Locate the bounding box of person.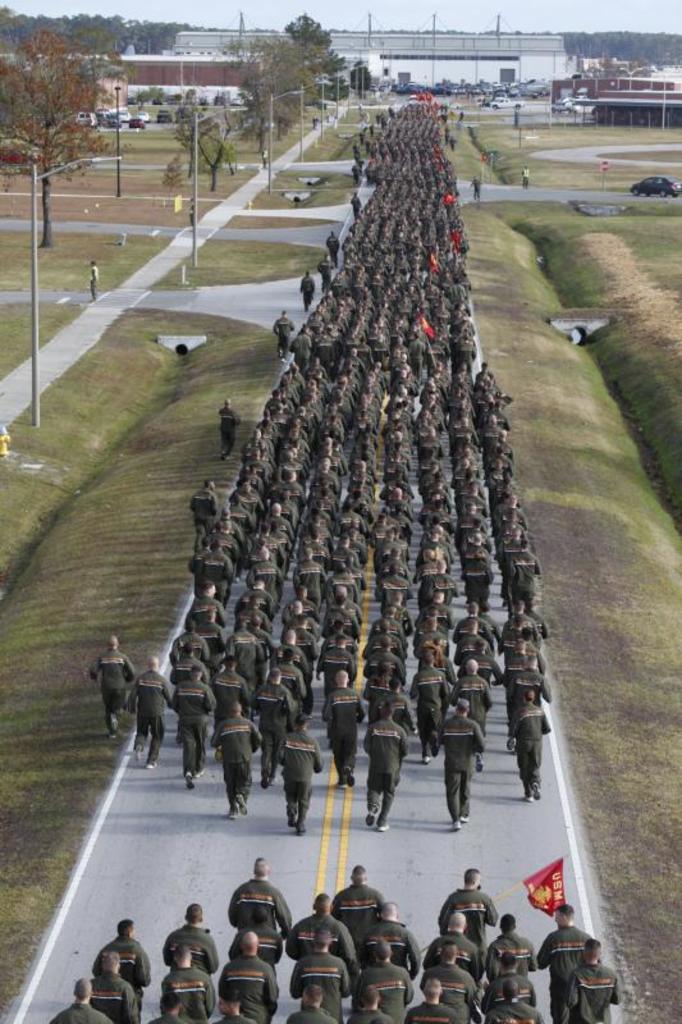
Bounding box: detection(46, 978, 109, 1023).
